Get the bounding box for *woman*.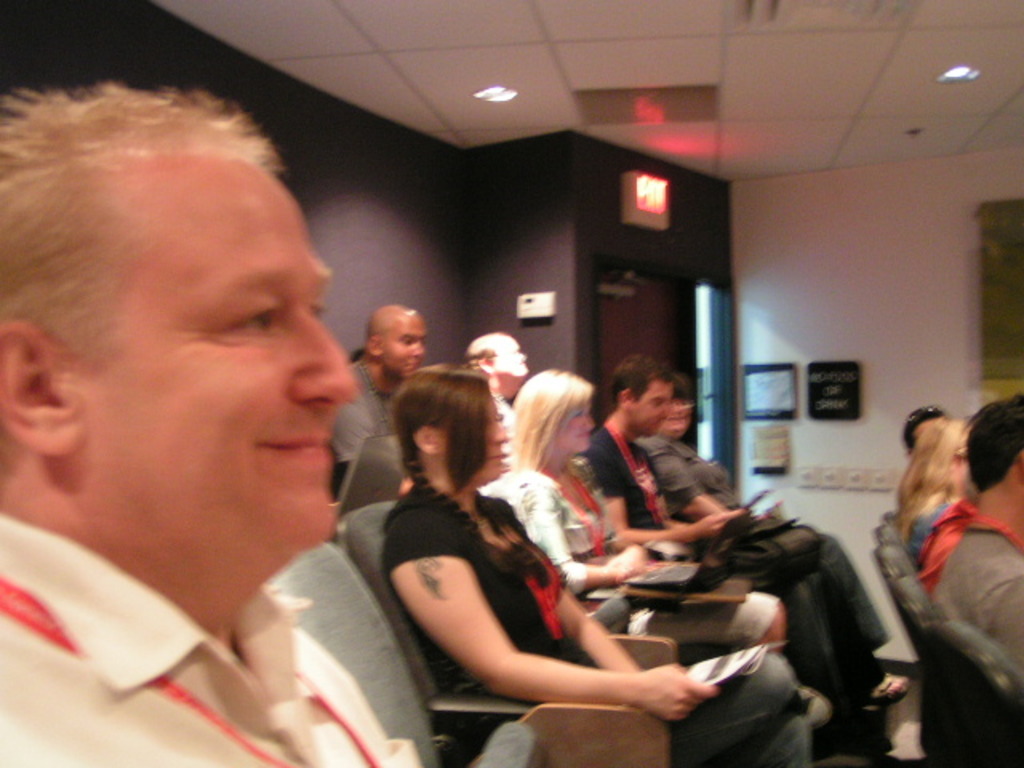
[left=488, top=365, right=786, bottom=648].
